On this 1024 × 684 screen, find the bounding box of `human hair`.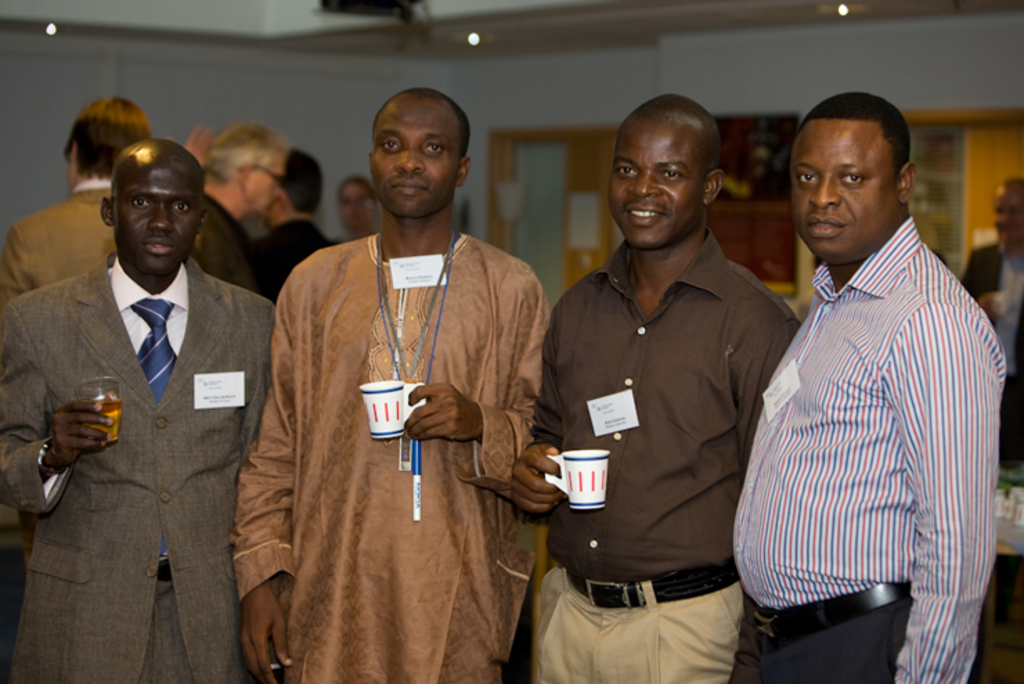
Bounding box: {"left": 369, "top": 87, "right": 472, "bottom": 169}.
